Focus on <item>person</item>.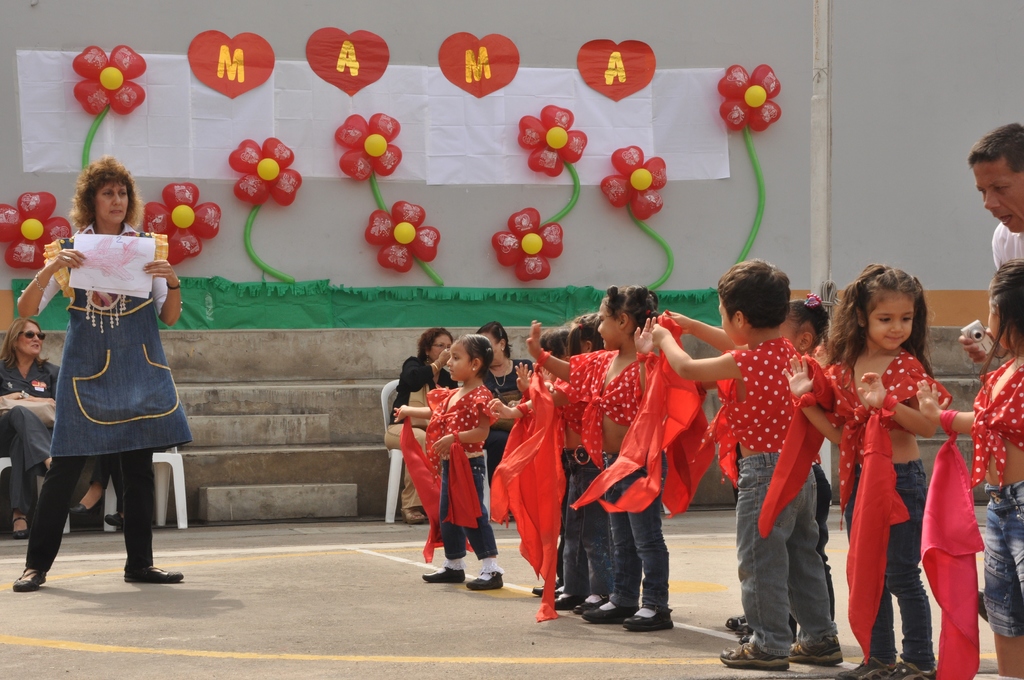
Focused at l=956, t=126, r=1023, b=634.
